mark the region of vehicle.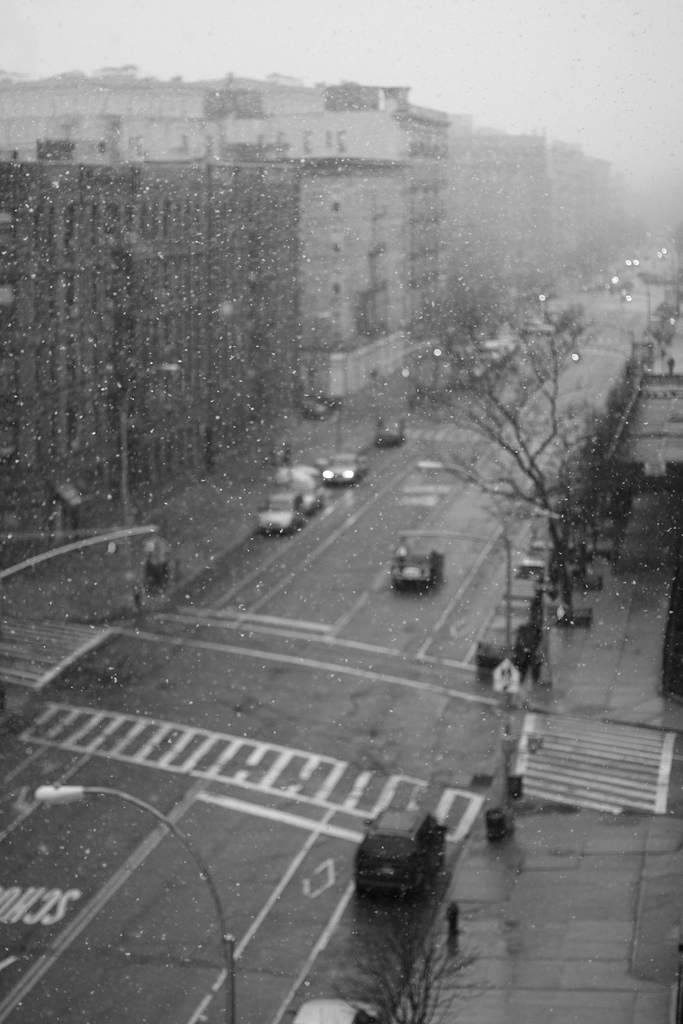
Region: rect(240, 478, 319, 546).
